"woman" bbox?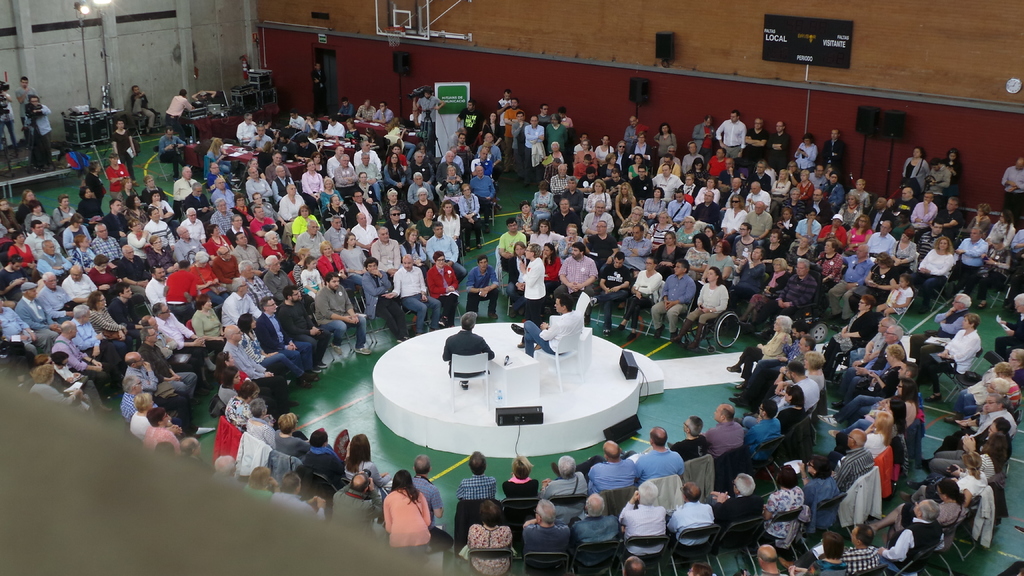
239,156,268,182
